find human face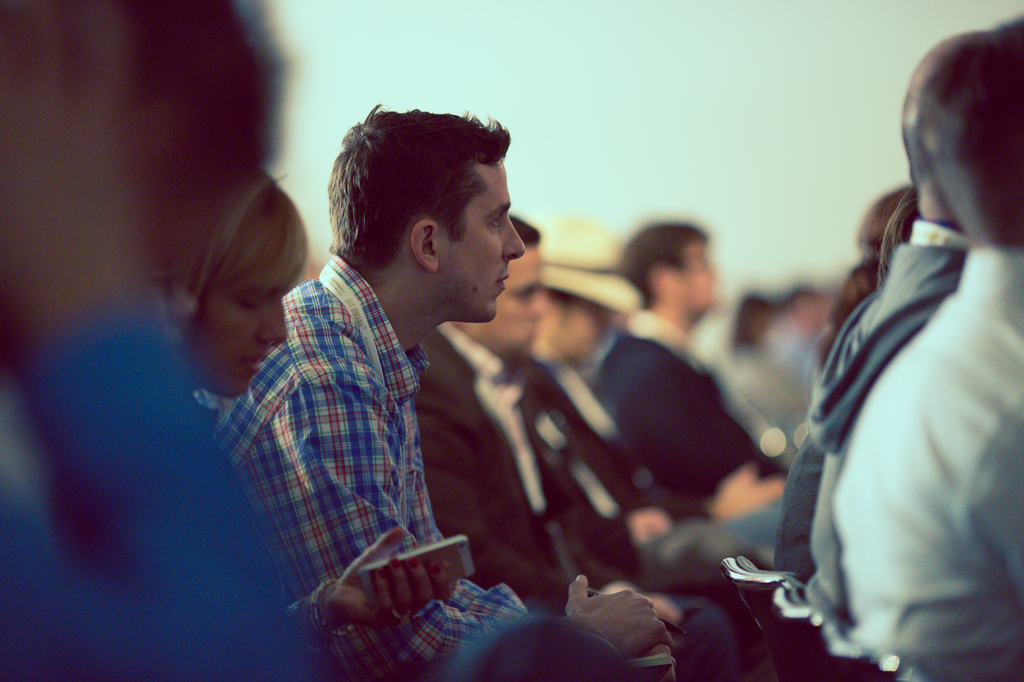
[x1=203, y1=286, x2=284, y2=393]
